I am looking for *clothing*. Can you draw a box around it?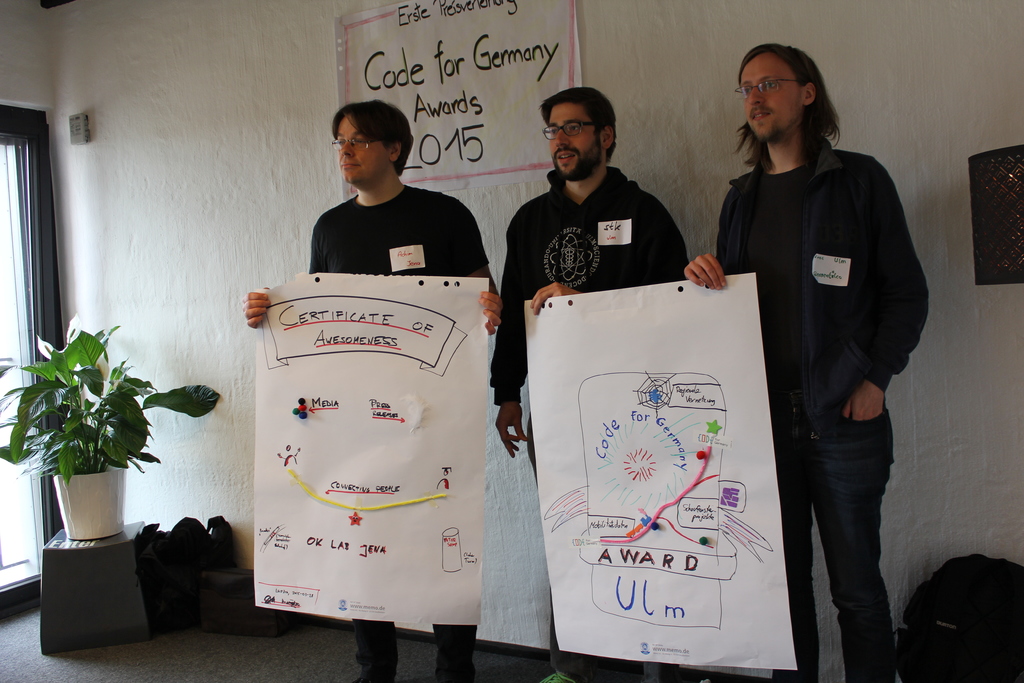
Sure, the bounding box is Rect(309, 183, 499, 682).
